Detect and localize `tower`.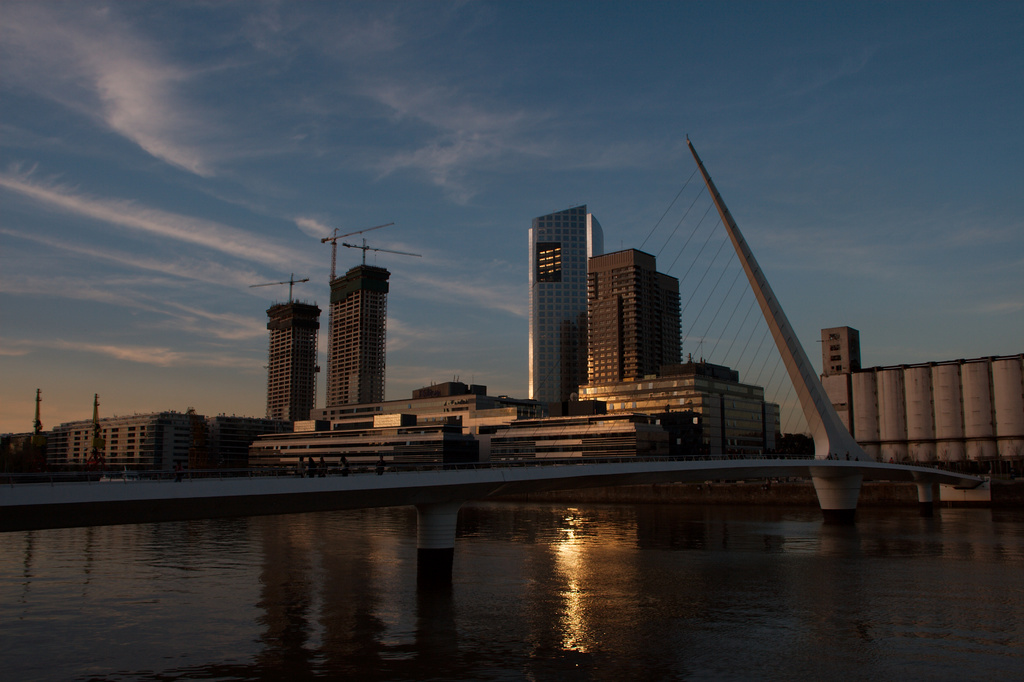
Localized at [x1=522, y1=175, x2=611, y2=389].
